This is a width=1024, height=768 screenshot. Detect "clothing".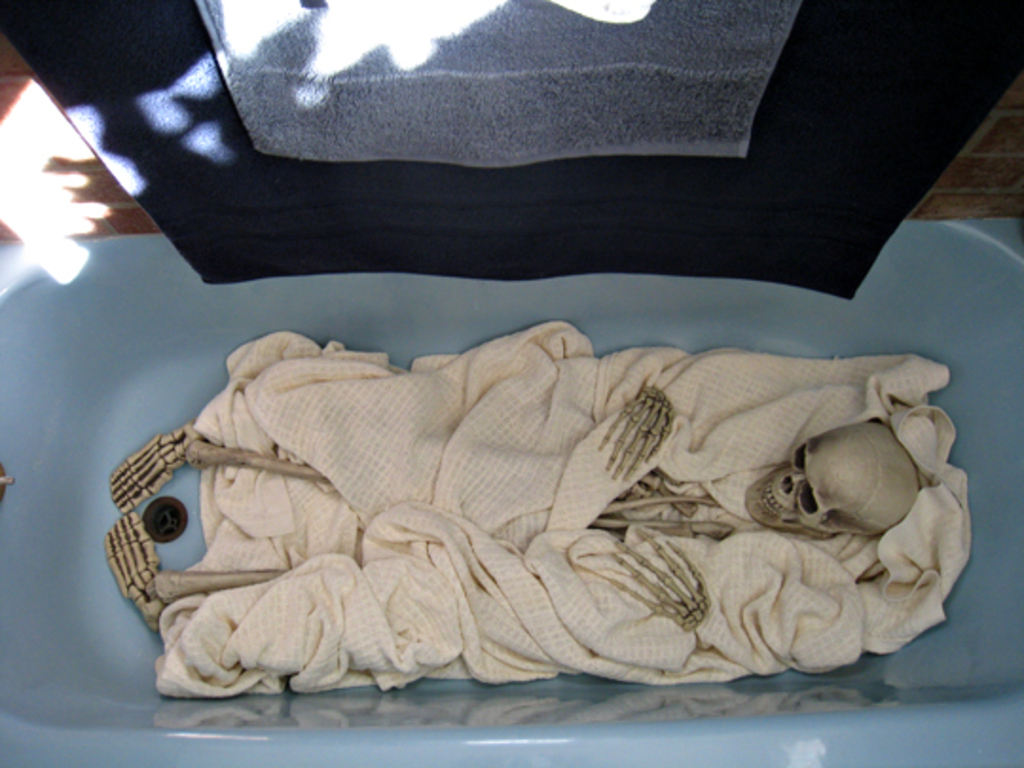
left=110, top=338, right=789, bottom=696.
